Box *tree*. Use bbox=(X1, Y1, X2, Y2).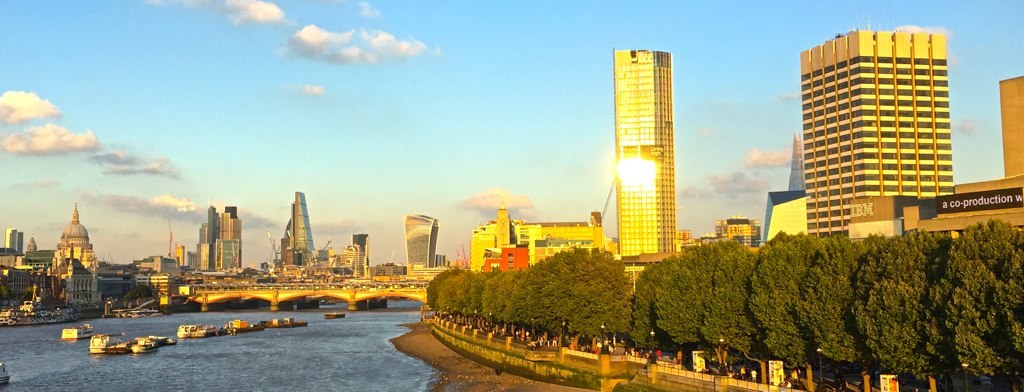
bbox=(543, 252, 564, 318).
